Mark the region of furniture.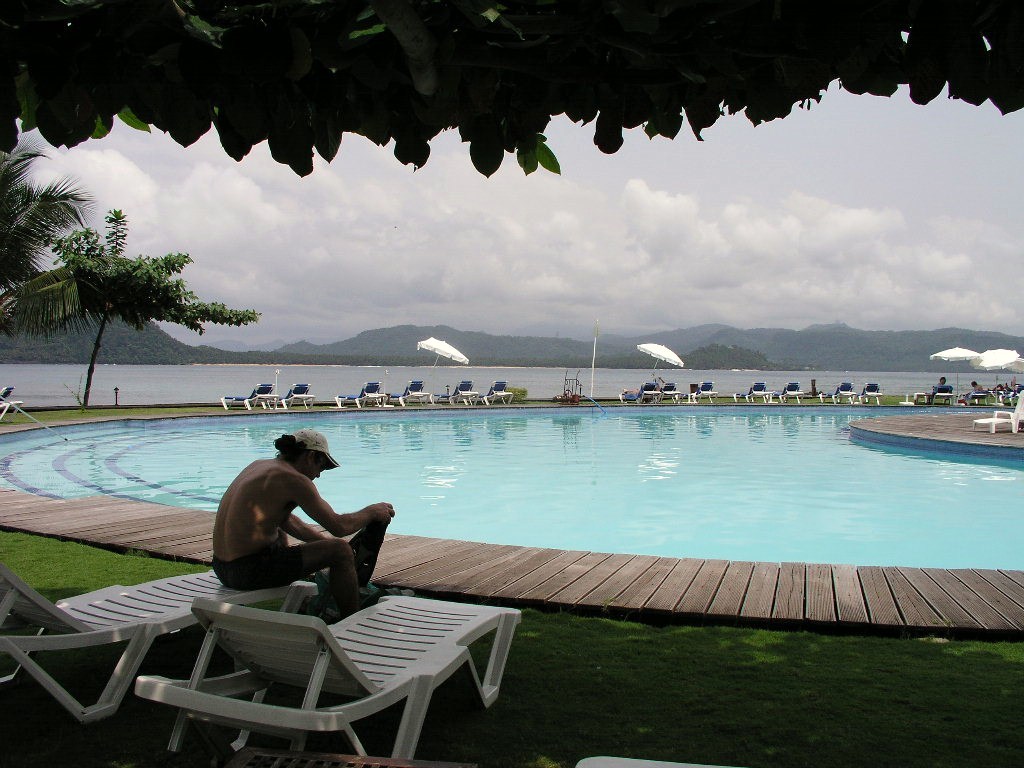
Region: (x1=433, y1=380, x2=482, y2=408).
